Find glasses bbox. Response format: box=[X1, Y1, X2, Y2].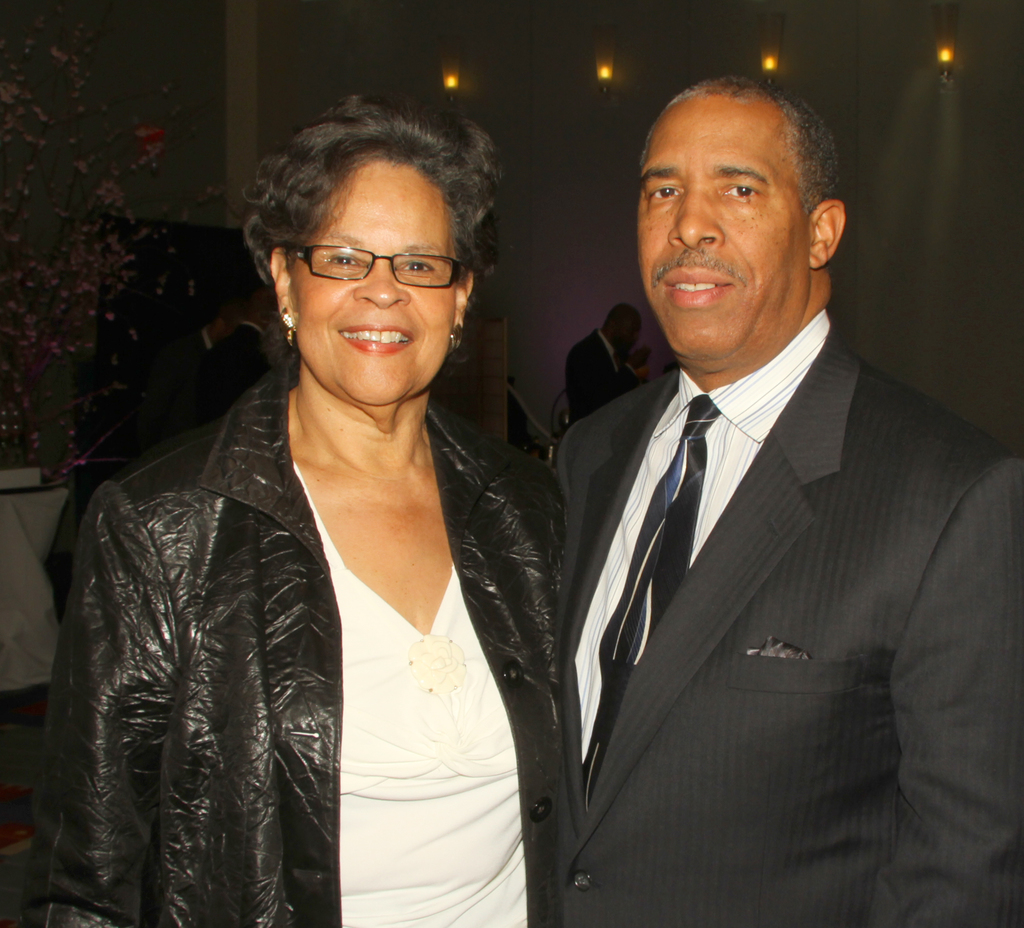
box=[278, 228, 476, 288].
